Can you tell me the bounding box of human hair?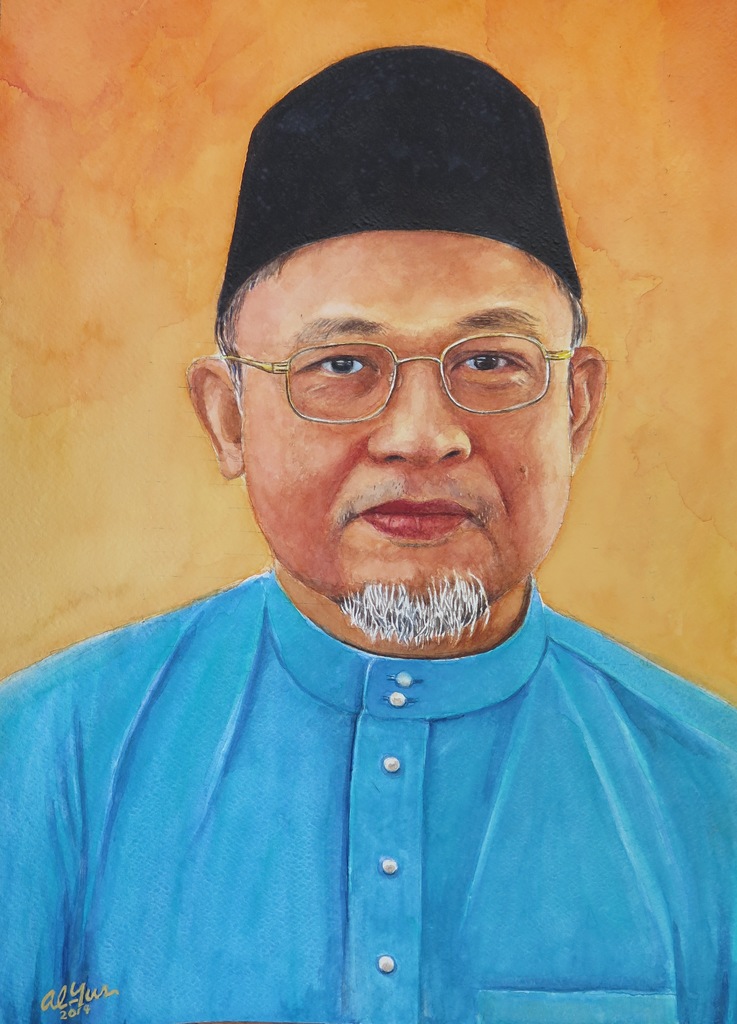
<bbox>556, 278, 589, 356</bbox>.
